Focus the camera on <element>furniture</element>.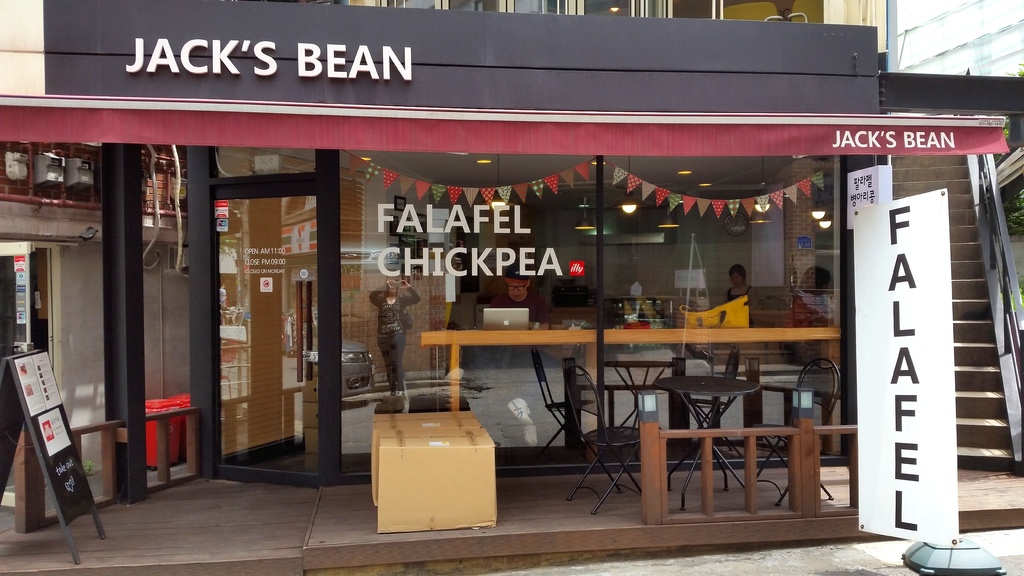
Focus region: <box>655,376,764,511</box>.
